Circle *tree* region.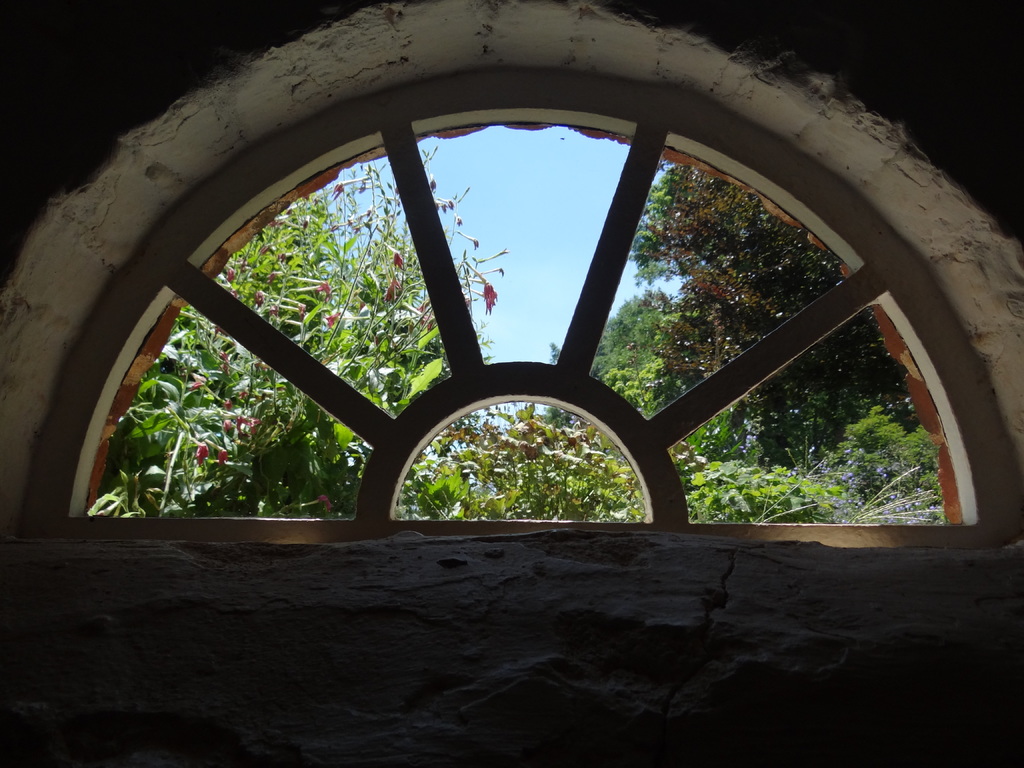
Region: select_region(614, 149, 912, 491).
